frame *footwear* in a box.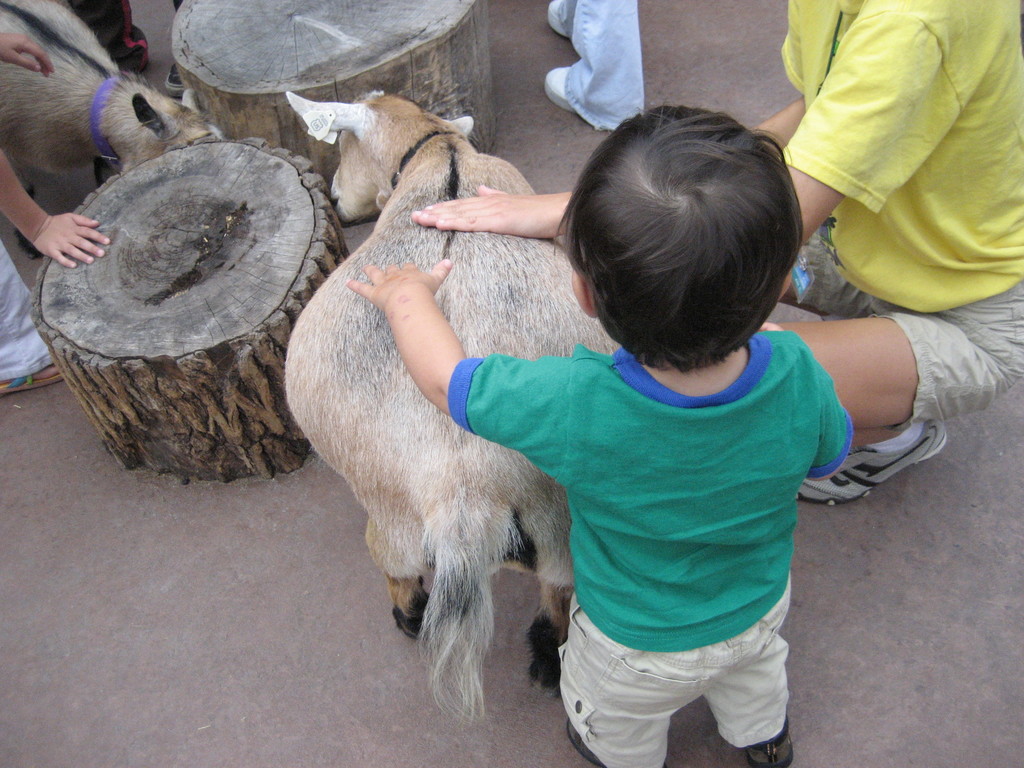
[left=563, top=721, right=609, bottom=767].
